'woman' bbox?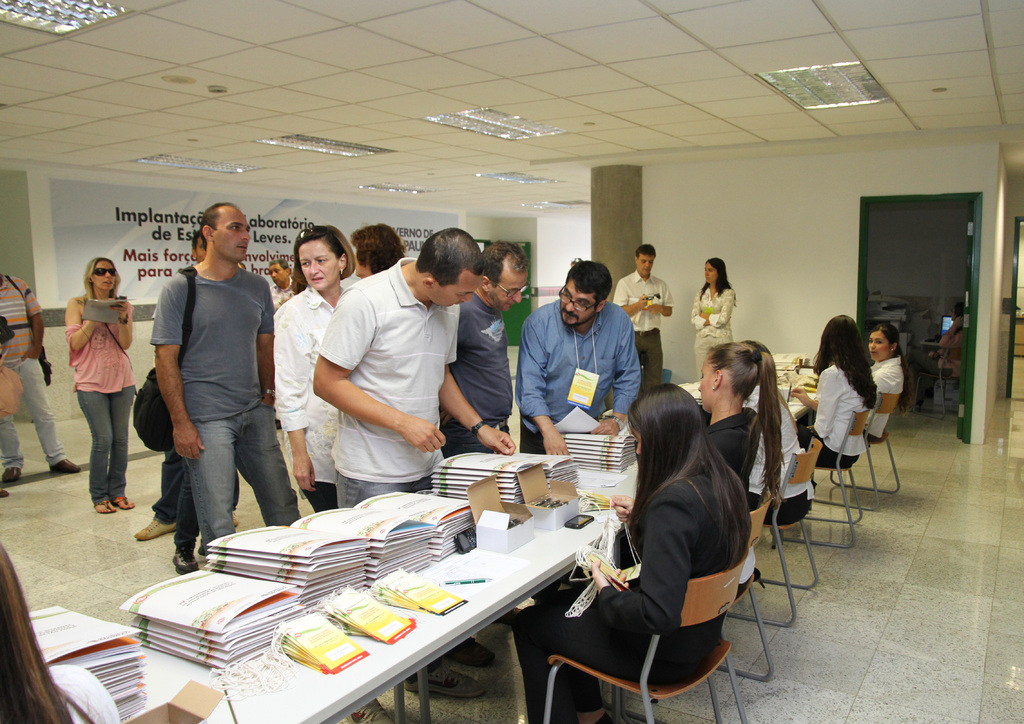
(x1=797, y1=308, x2=883, y2=478)
